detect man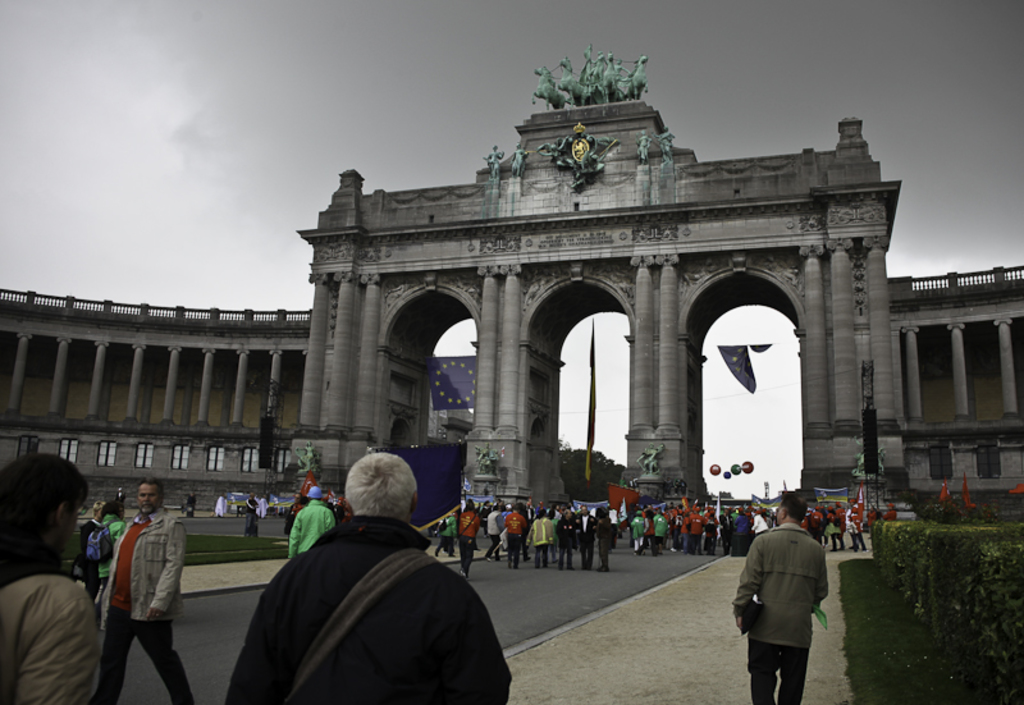
detection(288, 487, 337, 559)
